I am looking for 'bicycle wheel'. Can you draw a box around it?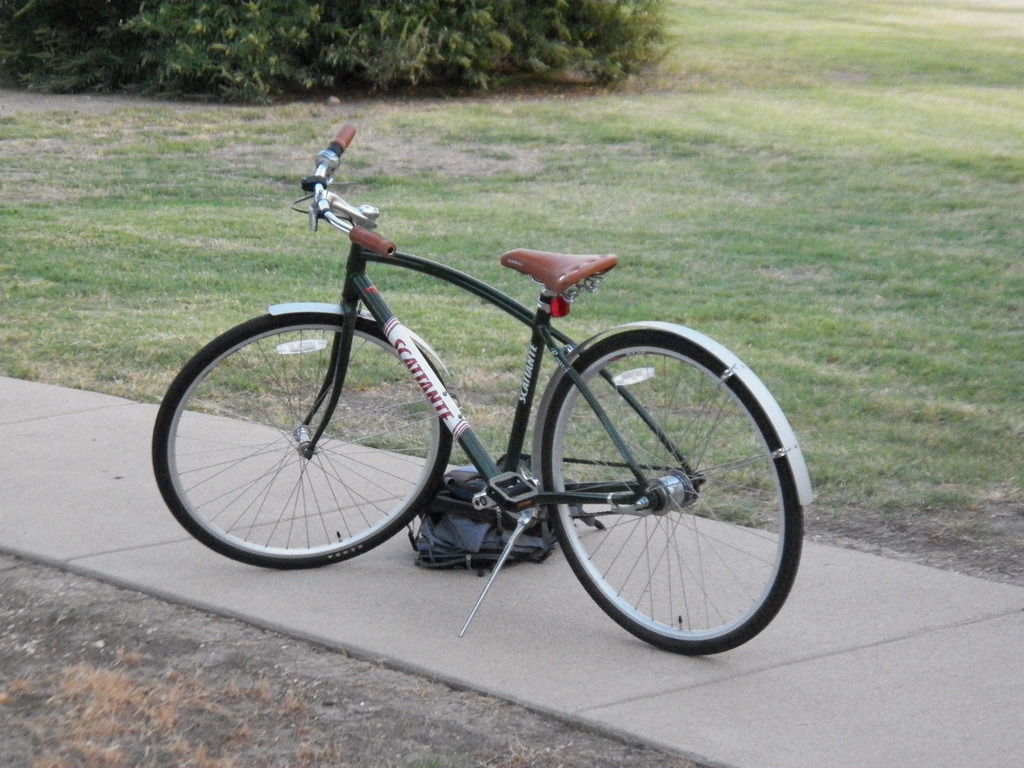
Sure, the bounding box is [x1=541, y1=328, x2=803, y2=652].
